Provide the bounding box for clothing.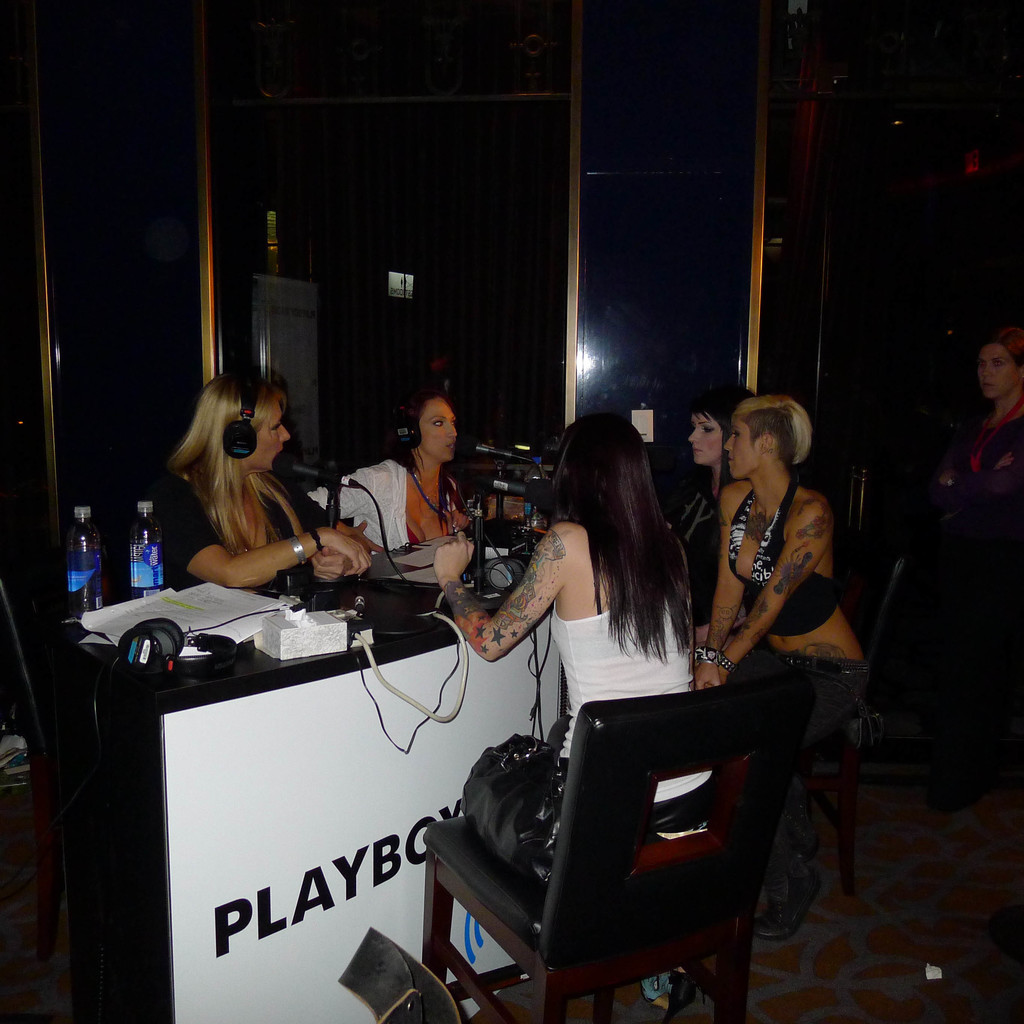
detection(956, 412, 1023, 611).
